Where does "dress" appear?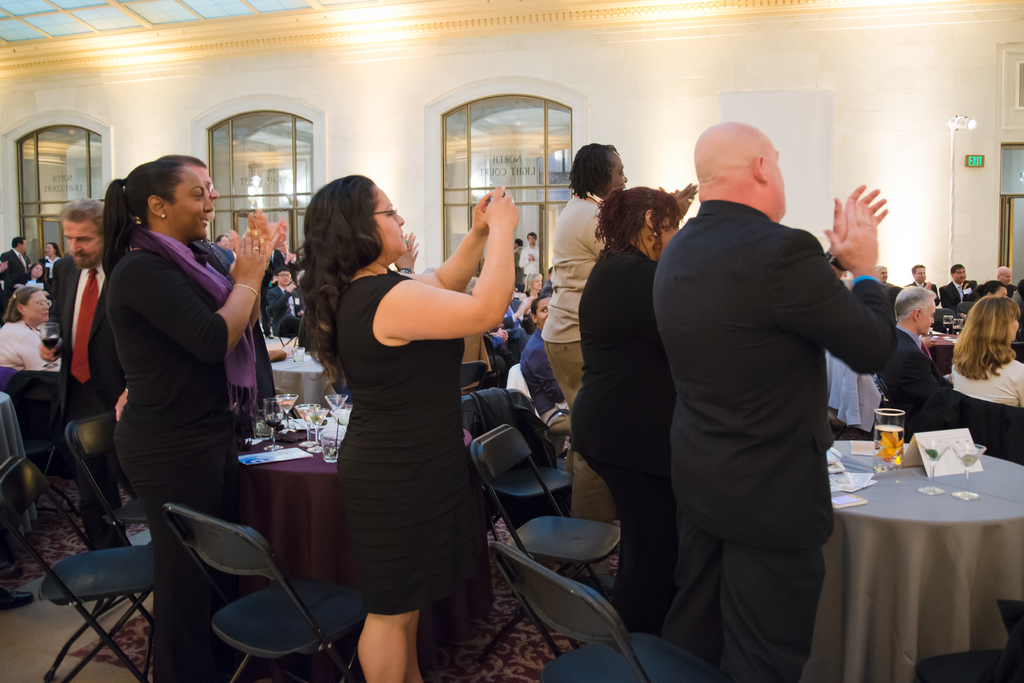
Appears at box(310, 247, 493, 602).
